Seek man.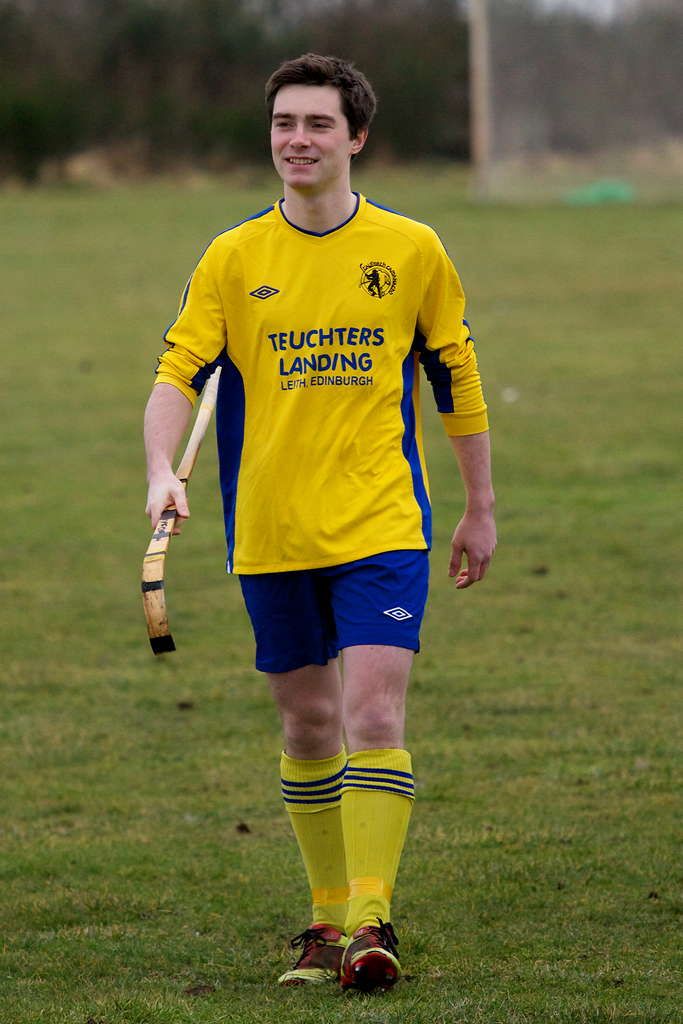
Rect(146, 36, 488, 966).
